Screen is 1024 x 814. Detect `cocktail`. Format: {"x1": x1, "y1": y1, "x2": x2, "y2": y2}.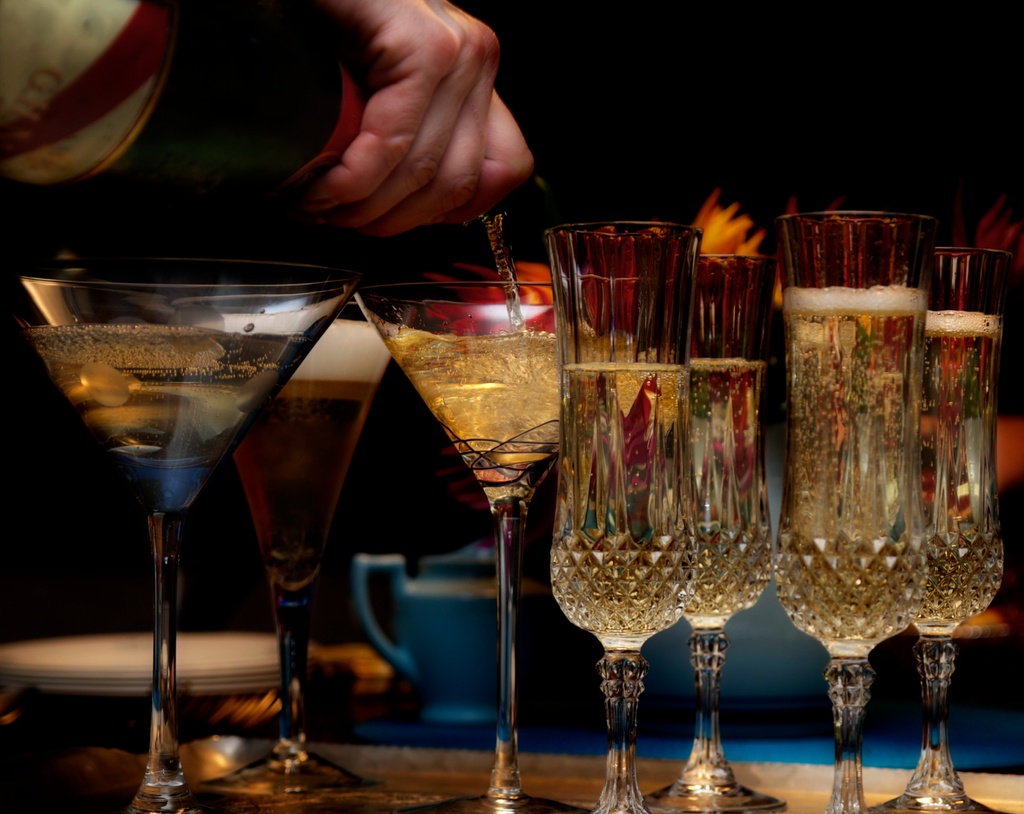
{"x1": 630, "y1": 252, "x2": 781, "y2": 807}.
